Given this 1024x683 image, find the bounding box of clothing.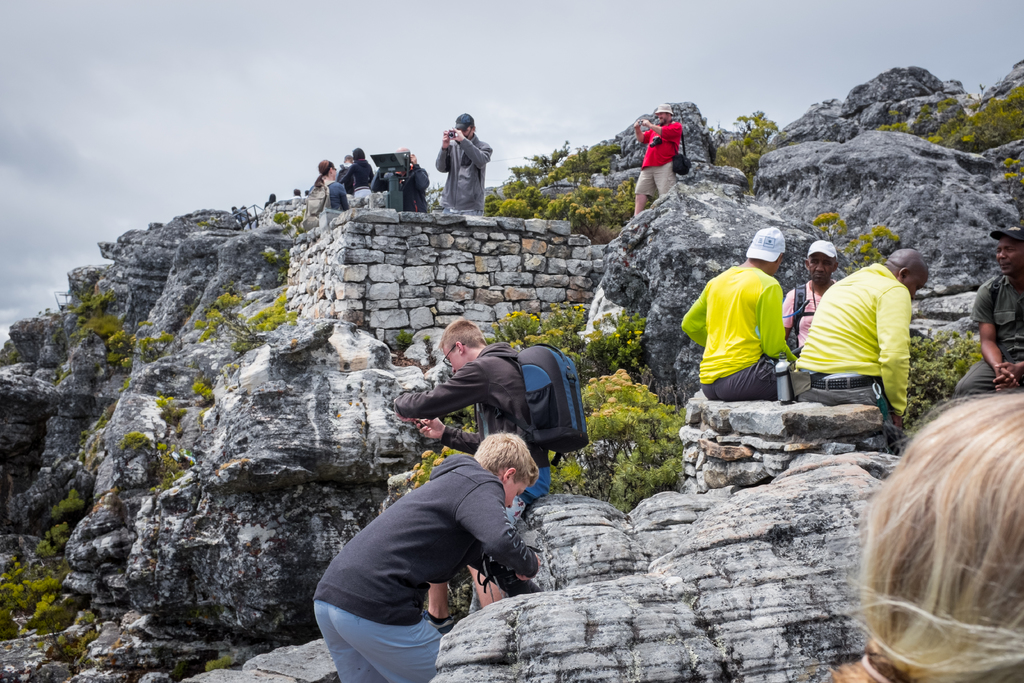
955:270:1023:400.
